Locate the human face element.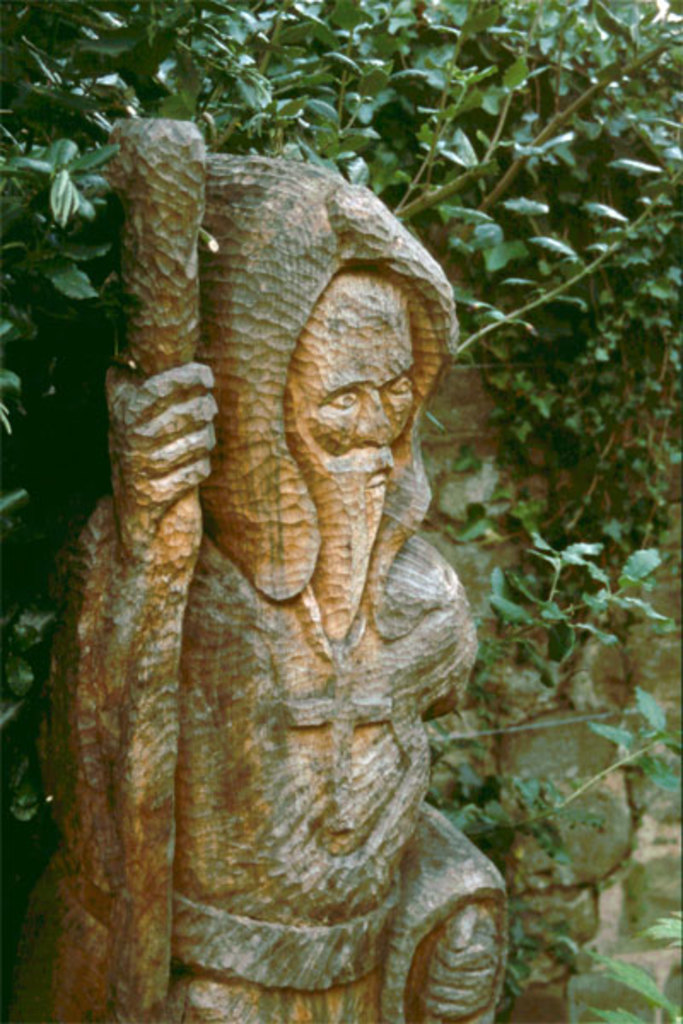
Element bbox: rect(287, 270, 415, 503).
